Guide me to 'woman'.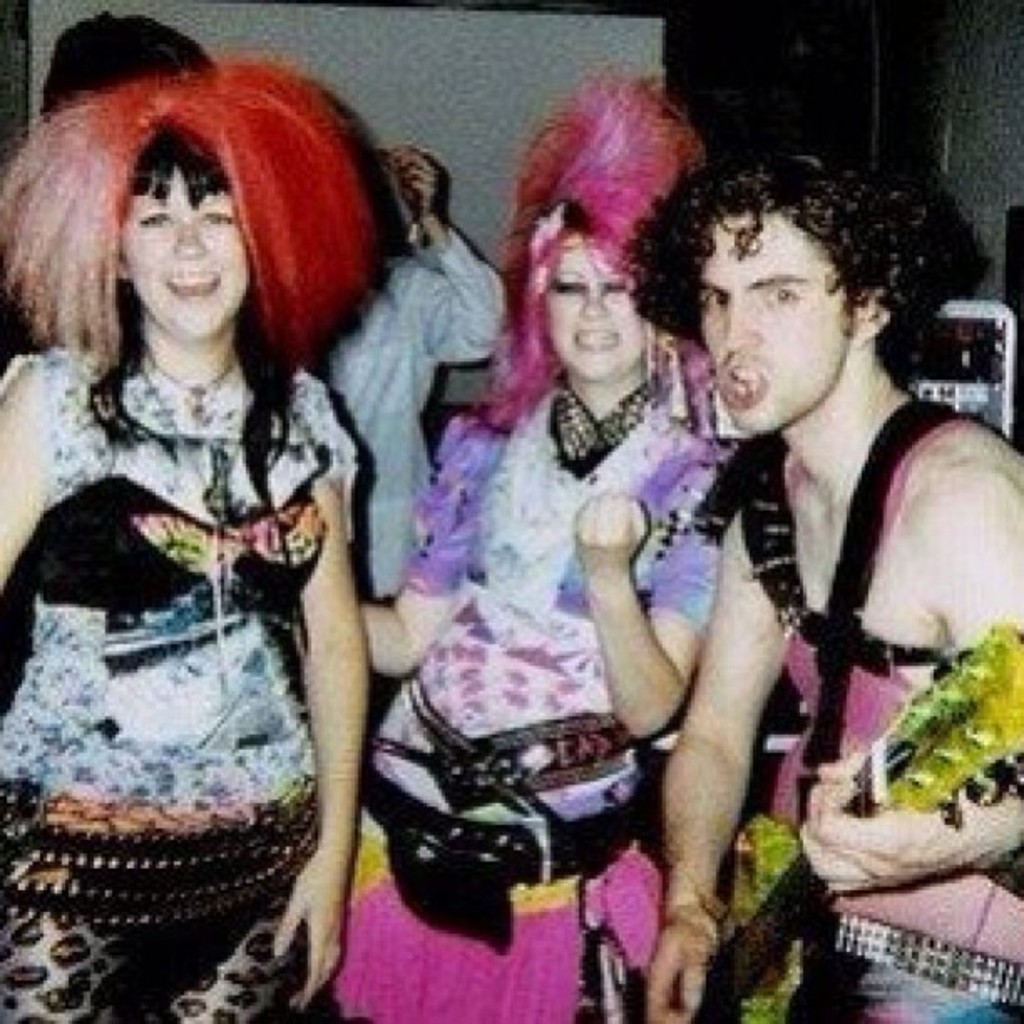
Guidance: bbox(361, 159, 750, 994).
